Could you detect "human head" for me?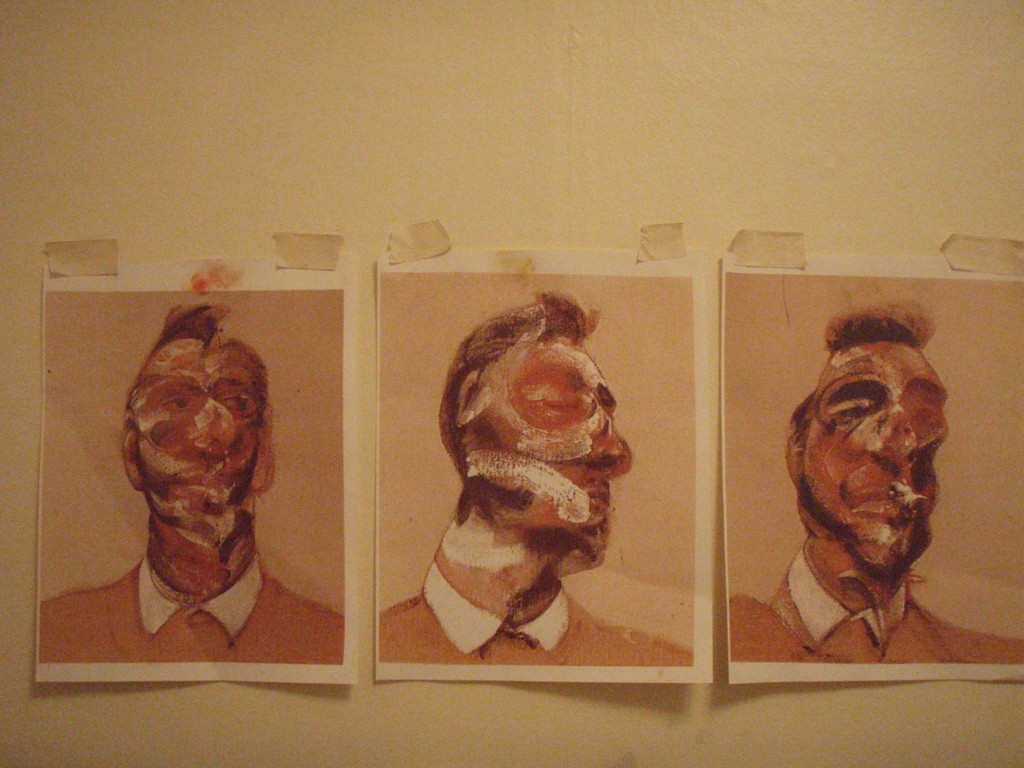
Detection result: [788,316,954,596].
